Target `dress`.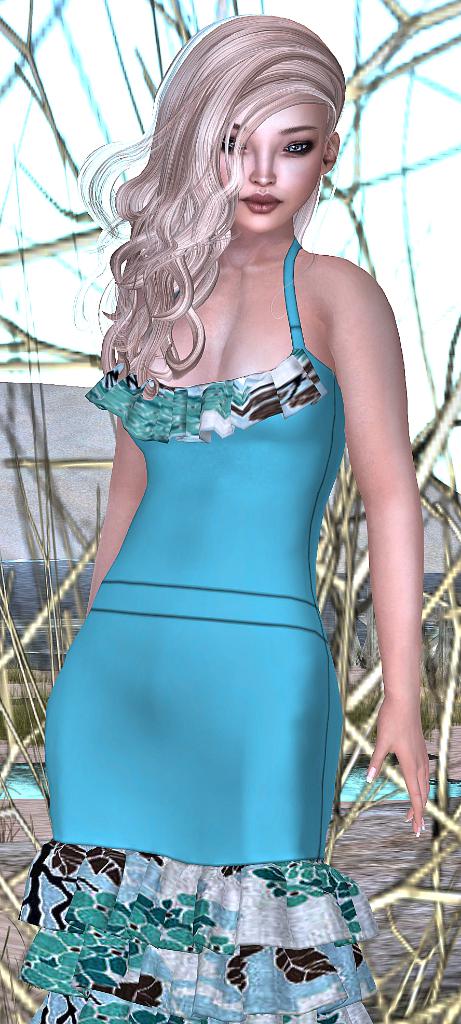
Target region: <bbox>14, 235, 374, 1023</bbox>.
